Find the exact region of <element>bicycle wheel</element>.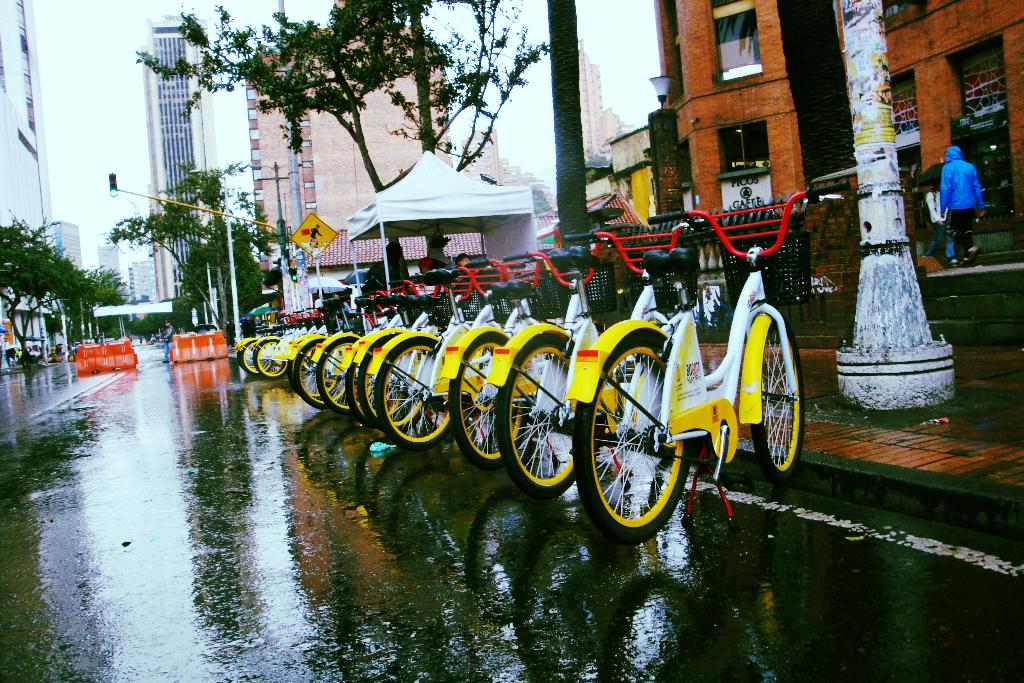
Exact region: 291:334:344:411.
